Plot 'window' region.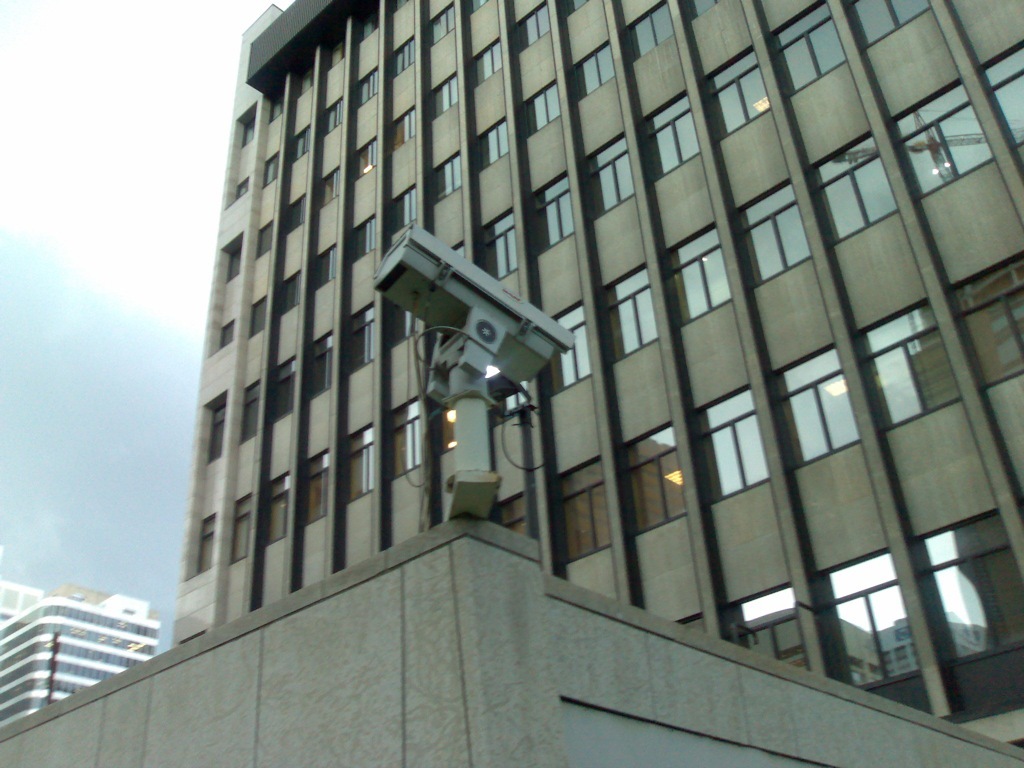
Plotted at (x1=237, y1=116, x2=256, y2=143).
